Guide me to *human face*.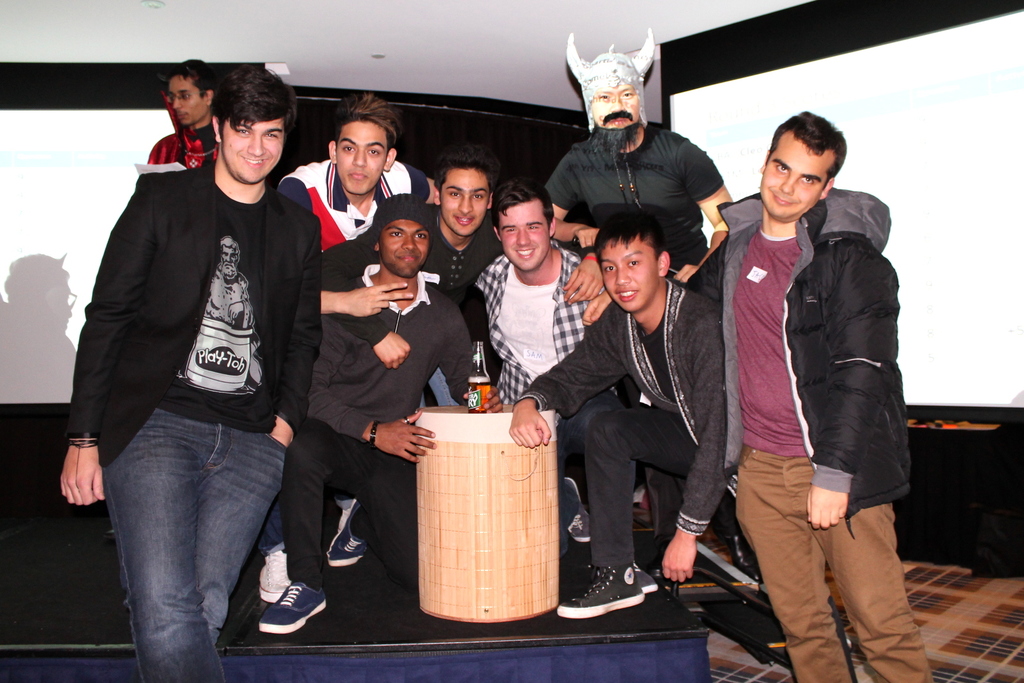
Guidance: {"x1": 337, "y1": 125, "x2": 390, "y2": 195}.
